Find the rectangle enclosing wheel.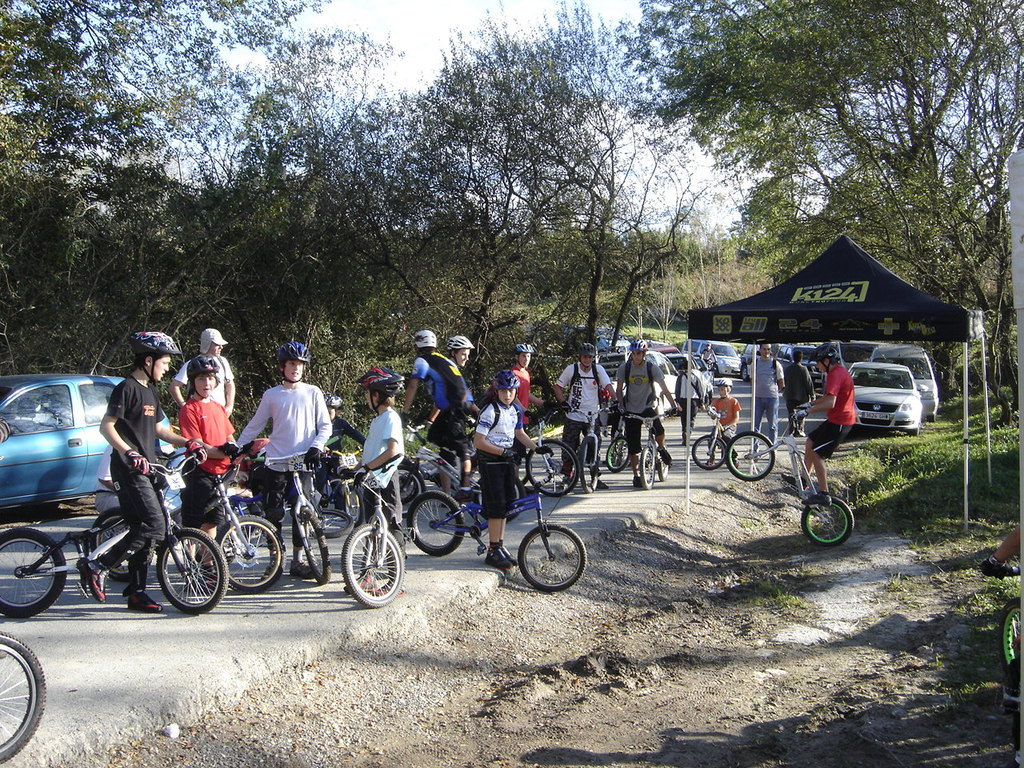
crop(655, 398, 663, 419).
